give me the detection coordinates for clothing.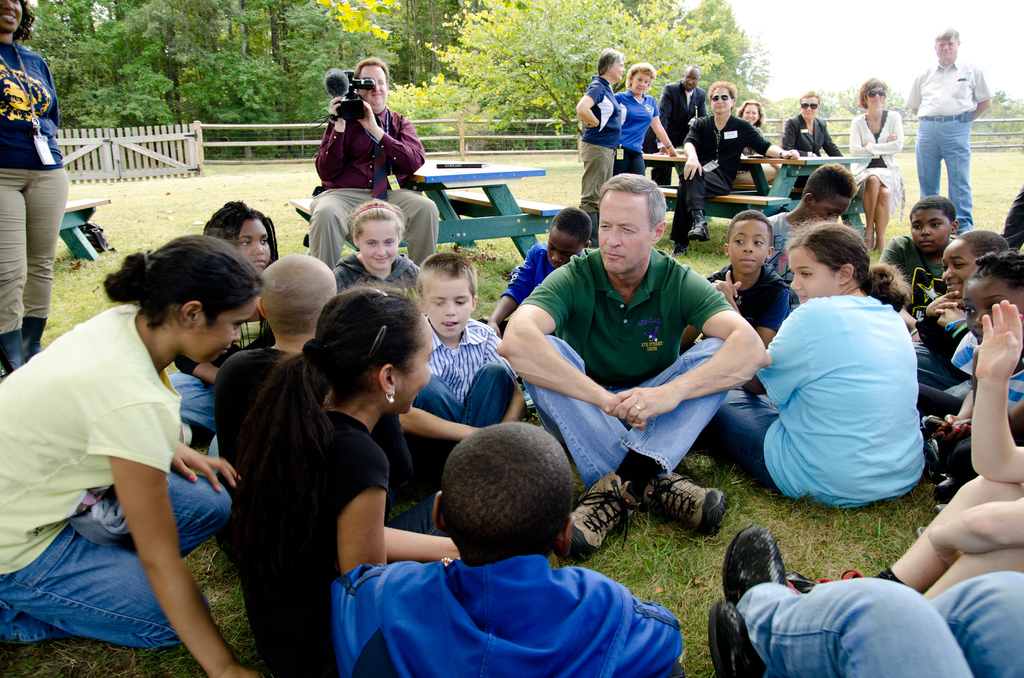
[left=409, top=314, right=531, bottom=453].
